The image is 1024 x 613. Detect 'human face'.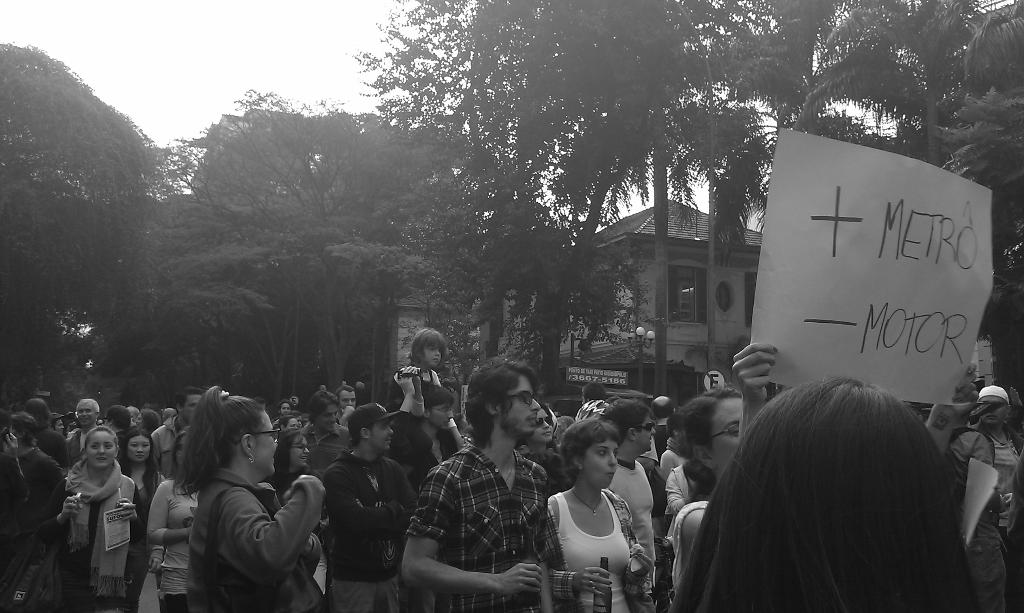
Detection: {"left": 125, "top": 433, "right": 150, "bottom": 459}.
